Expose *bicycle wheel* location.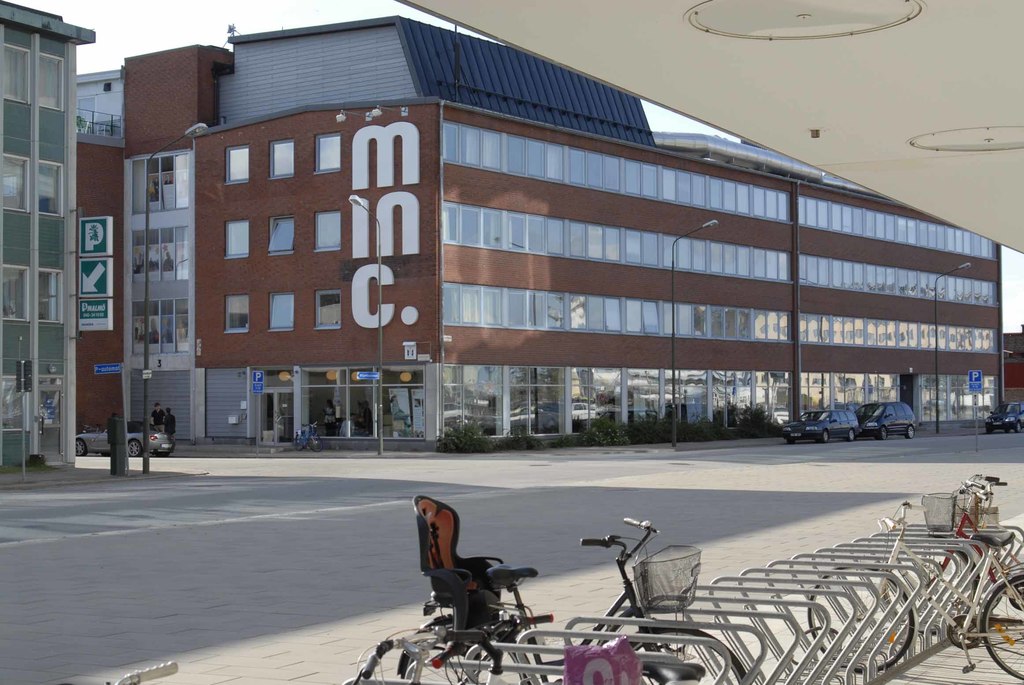
Exposed at bbox=[622, 620, 752, 684].
